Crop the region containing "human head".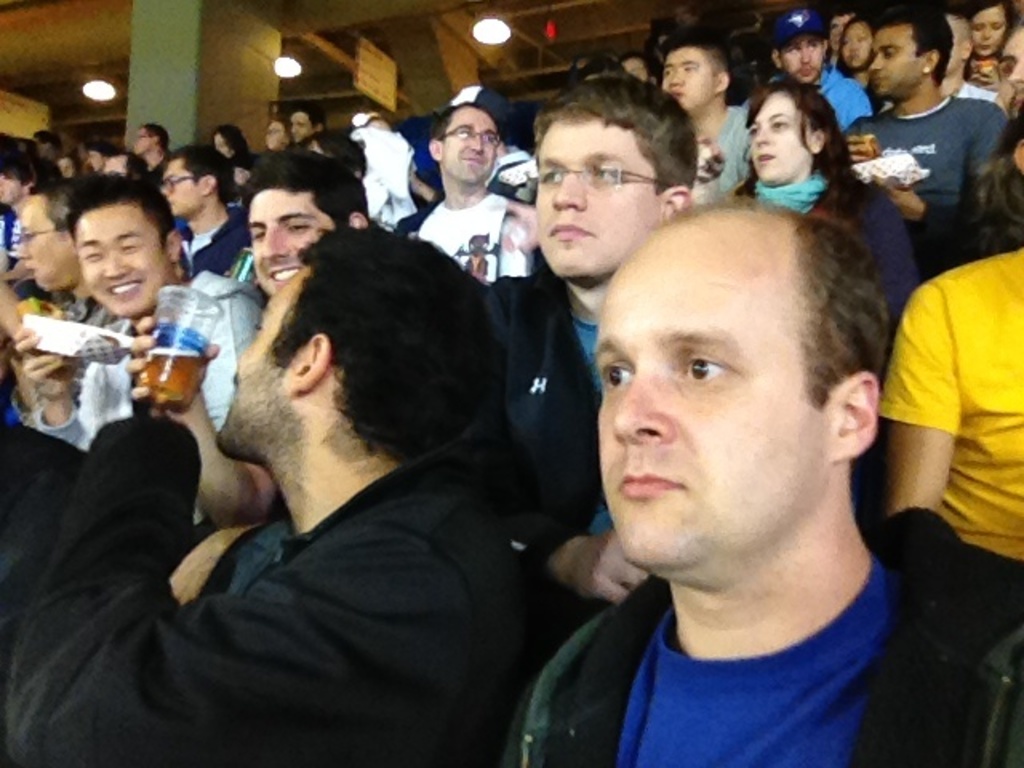
Crop region: bbox=(240, 154, 370, 288).
